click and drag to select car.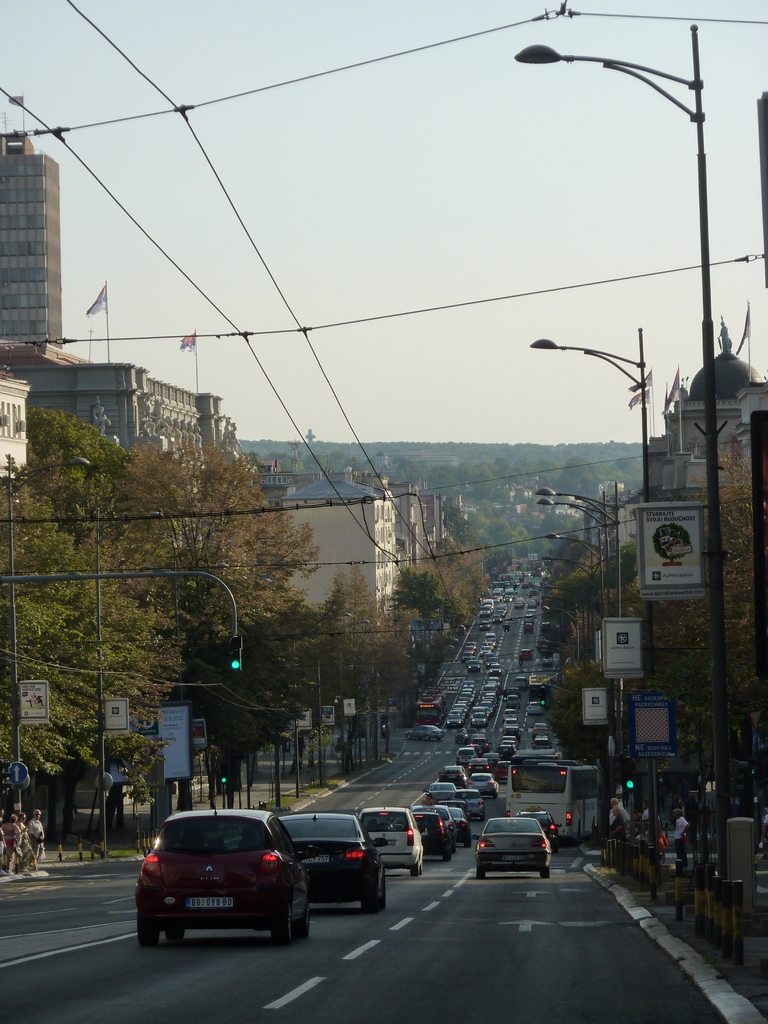
Selection: (352,803,426,879).
